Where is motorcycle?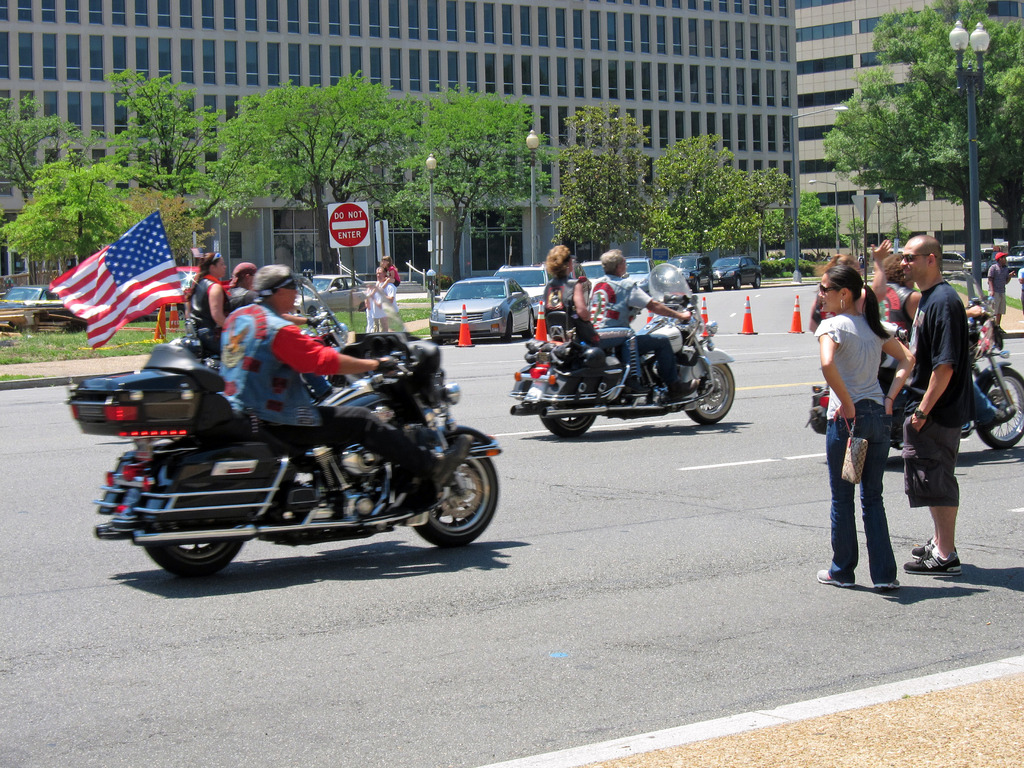
(x1=511, y1=265, x2=733, y2=442).
